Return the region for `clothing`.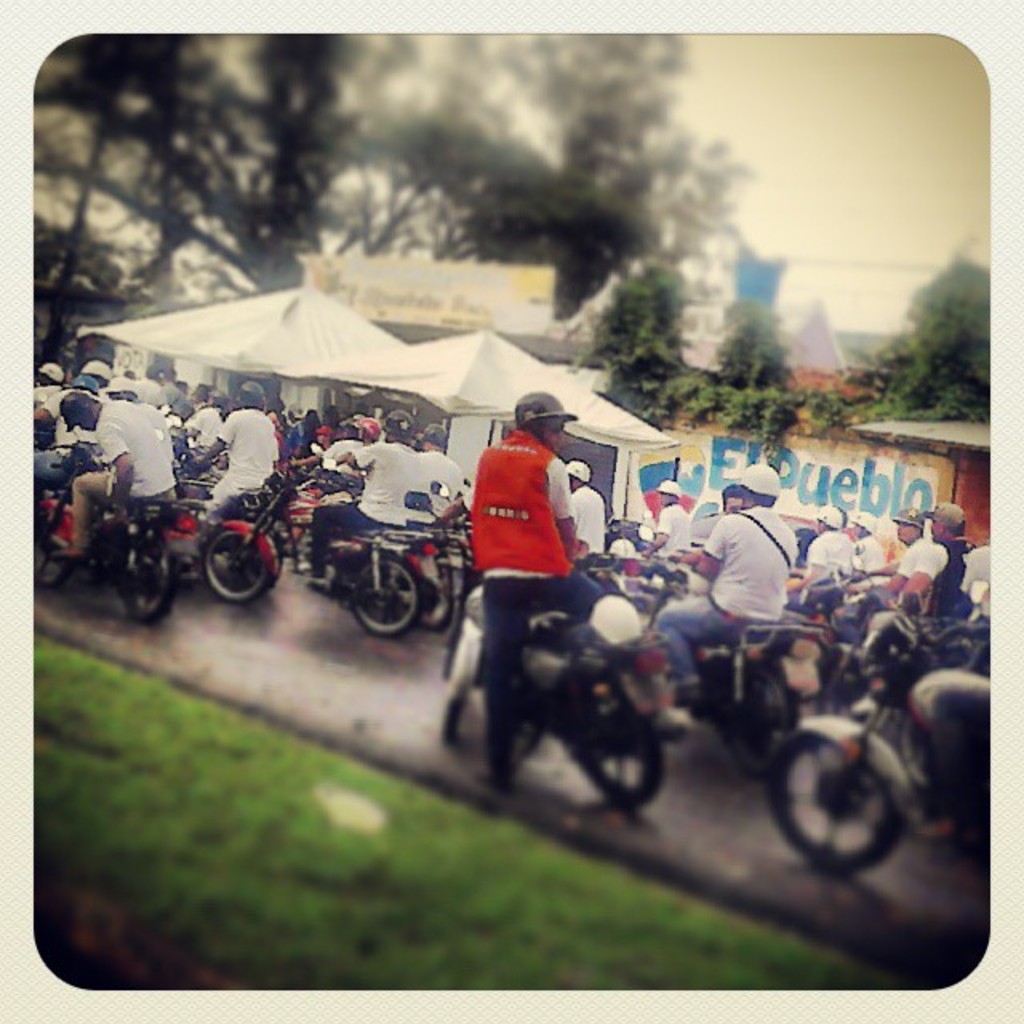
{"x1": 43, "y1": 397, "x2": 184, "y2": 542}.
